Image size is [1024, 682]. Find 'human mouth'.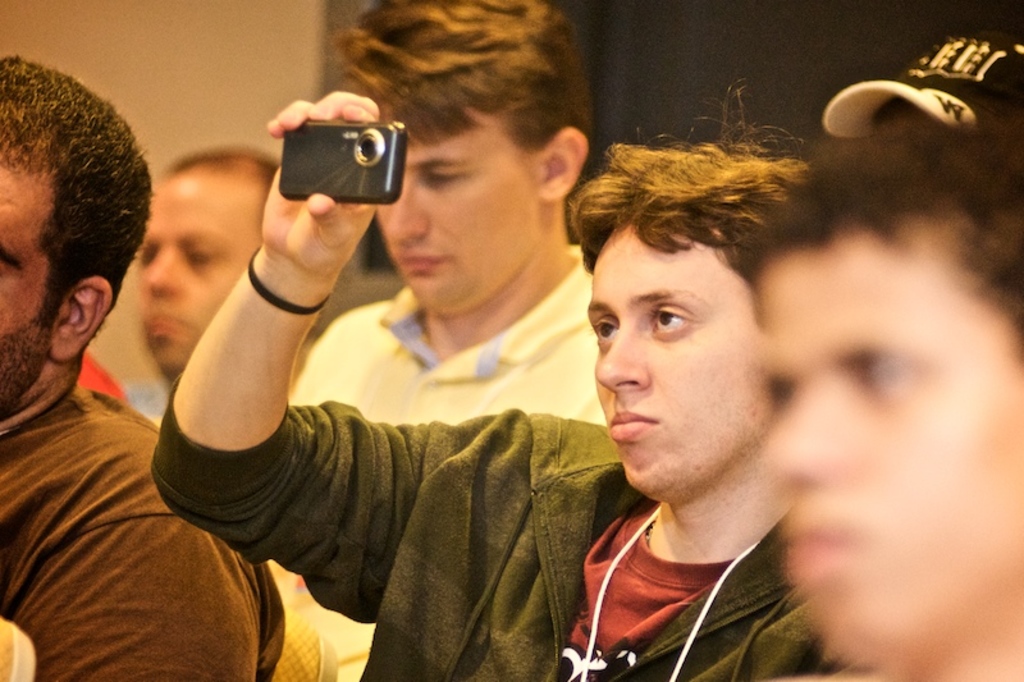
(392, 246, 458, 284).
